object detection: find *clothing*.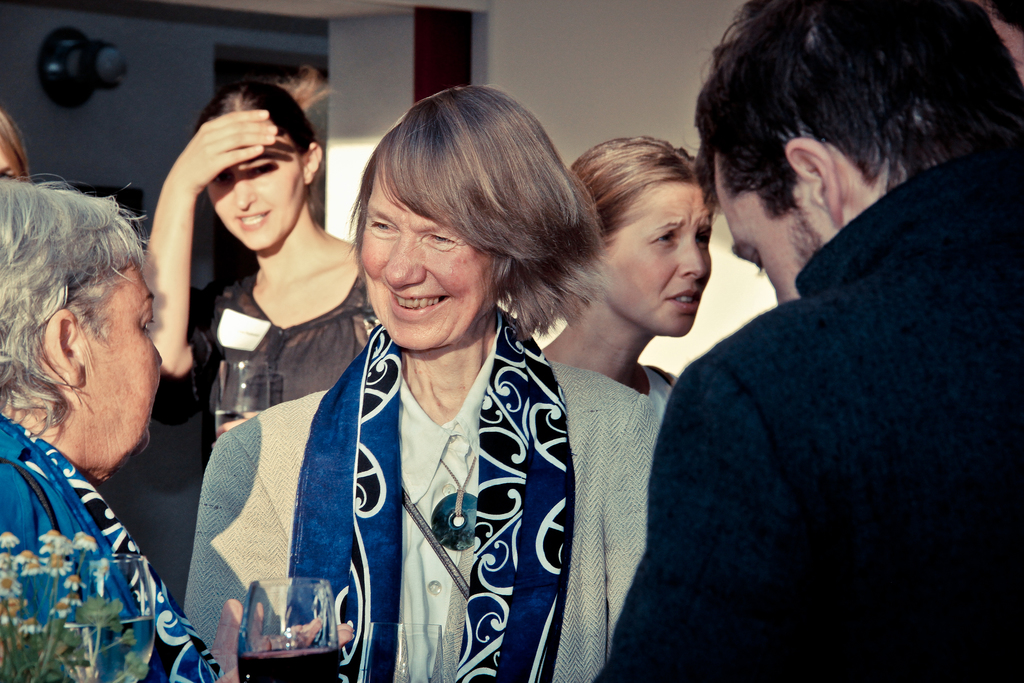
<box>188,262,372,450</box>.
